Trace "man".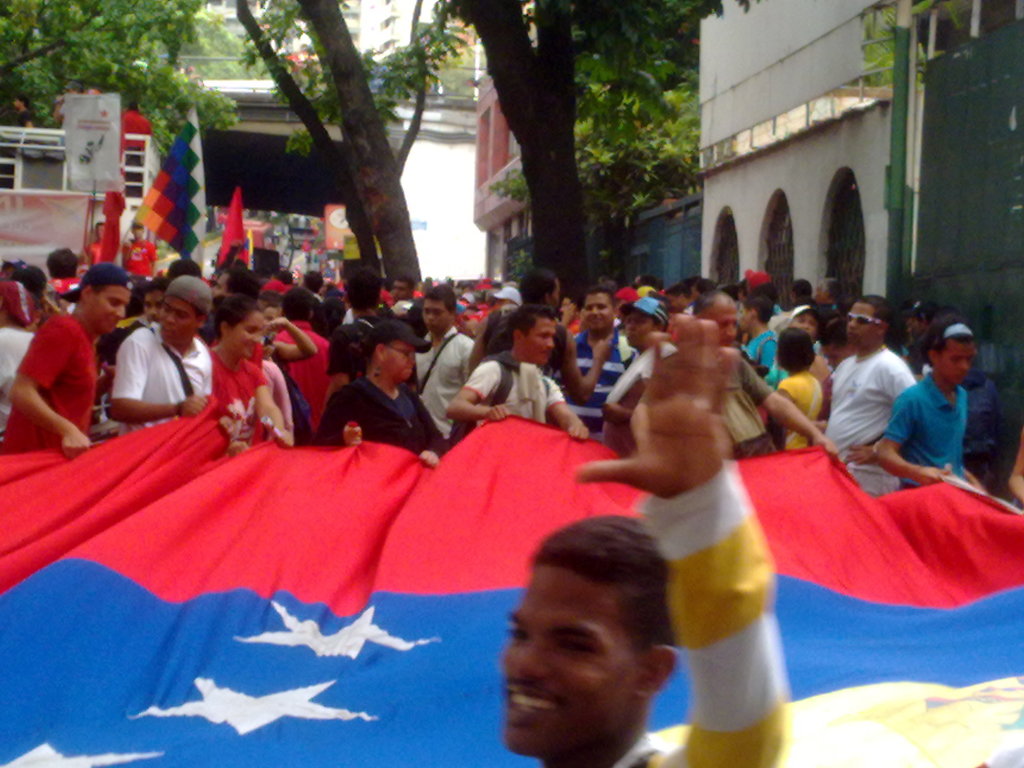
Traced to box(392, 265, 415, 299).
